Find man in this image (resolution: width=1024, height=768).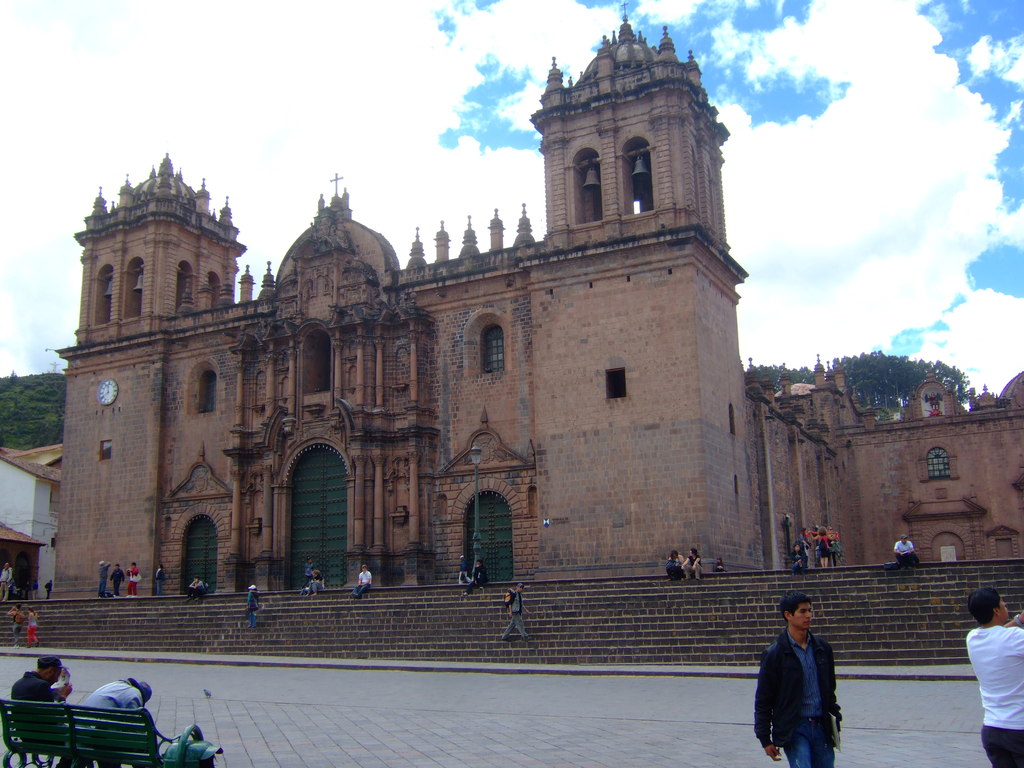
10:655:77:767.
